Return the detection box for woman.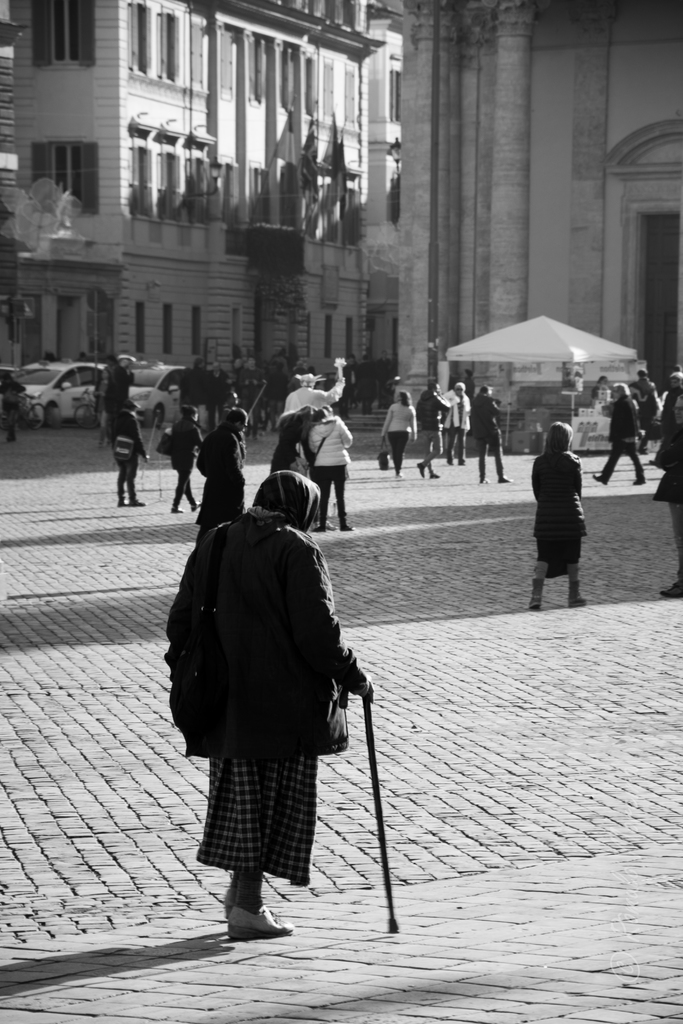
bbox=(525, 419, 606, 612).
